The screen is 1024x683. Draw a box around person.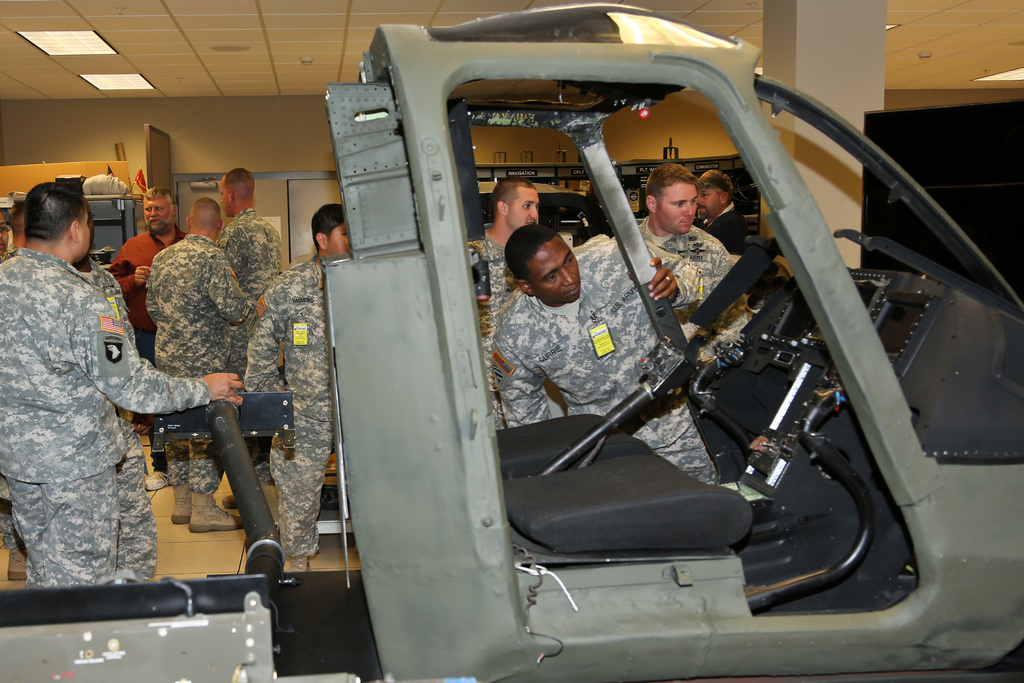
(16, 185, 183, 629).
